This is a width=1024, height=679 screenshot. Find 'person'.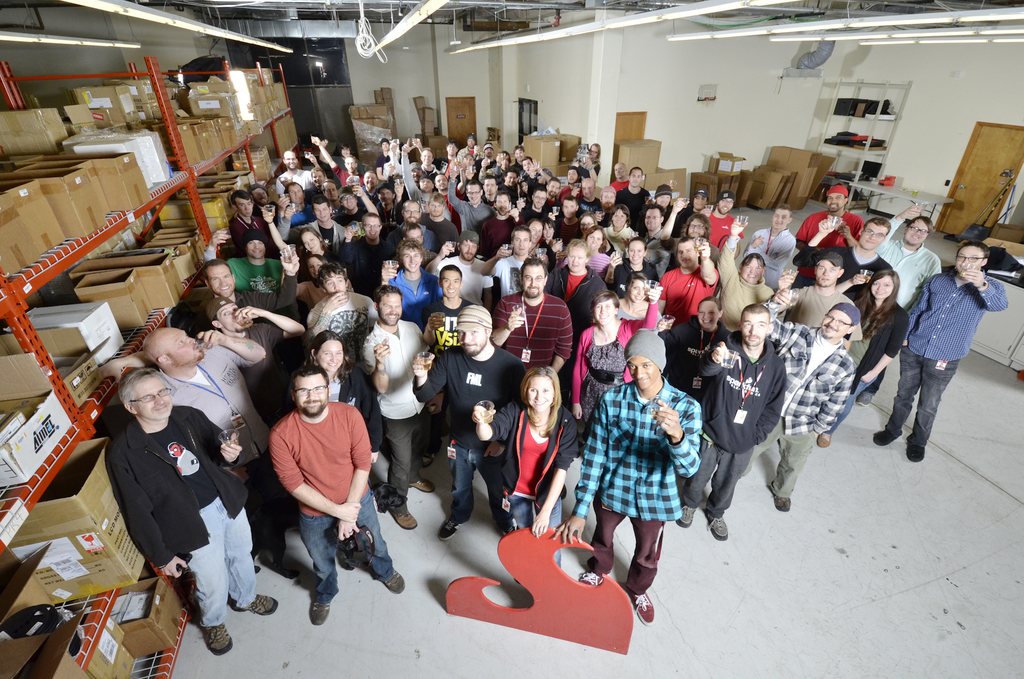
Bounding box: {"x1": 259, "y1": 197, "x2": 346, "y2": 257}.
